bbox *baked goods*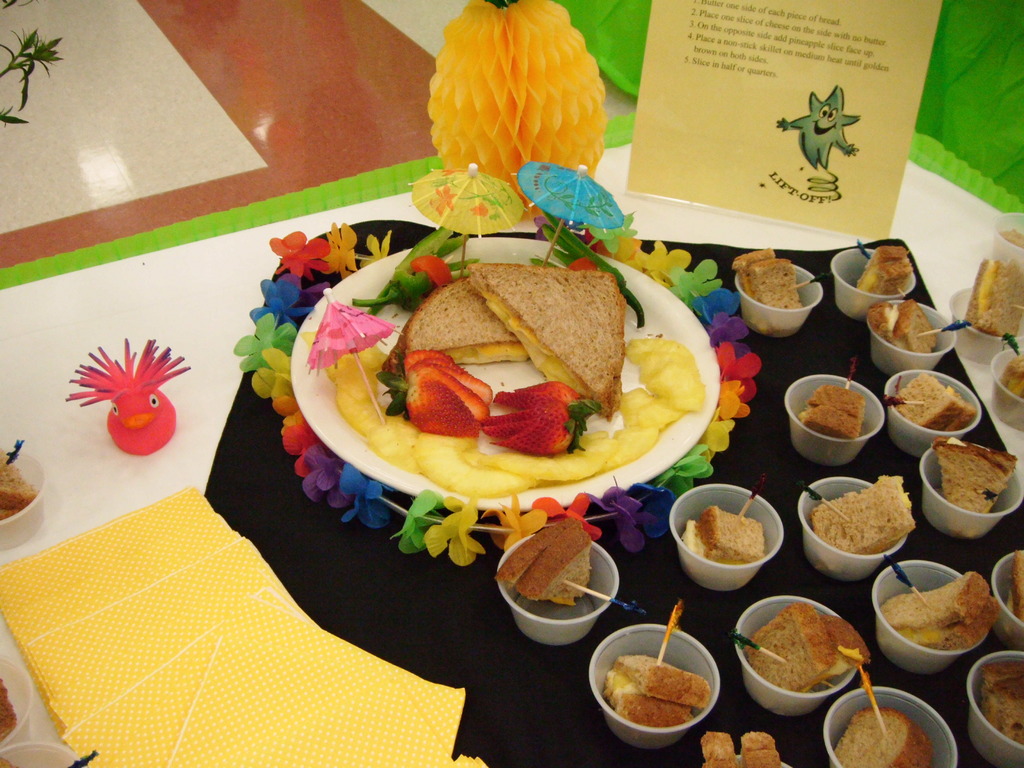
{"left": 961, "top": 257, "right": 1023, "bottom": 337}
